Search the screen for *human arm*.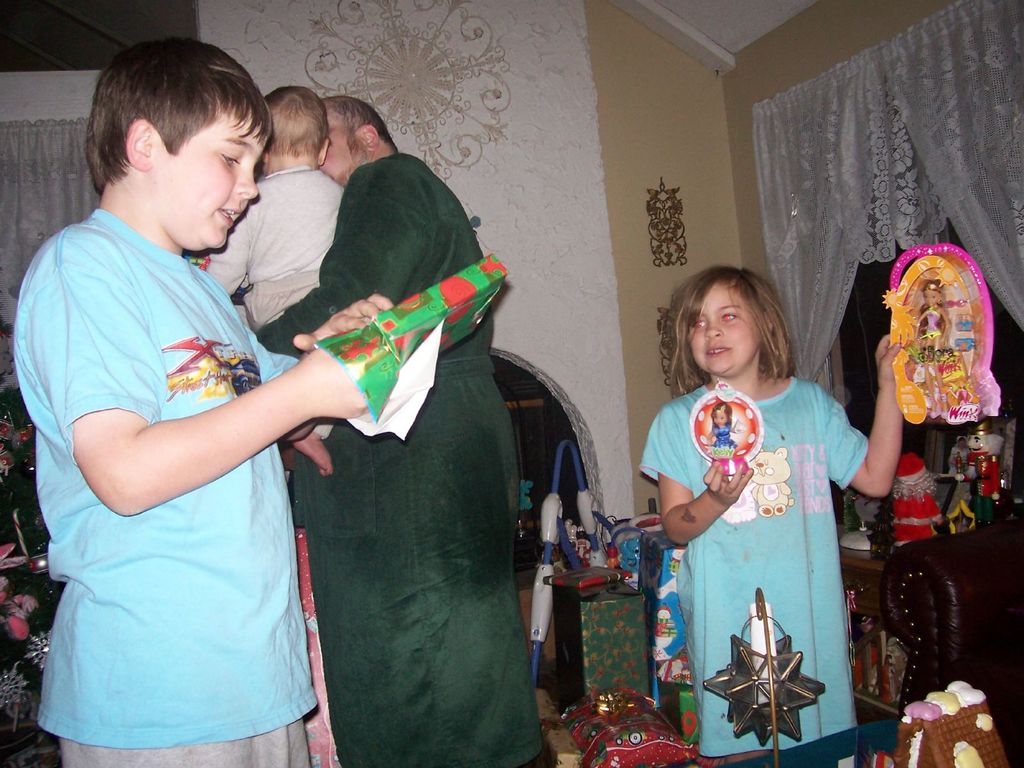
Found at <bbox>199, 212, 248, 294</bbox>.
